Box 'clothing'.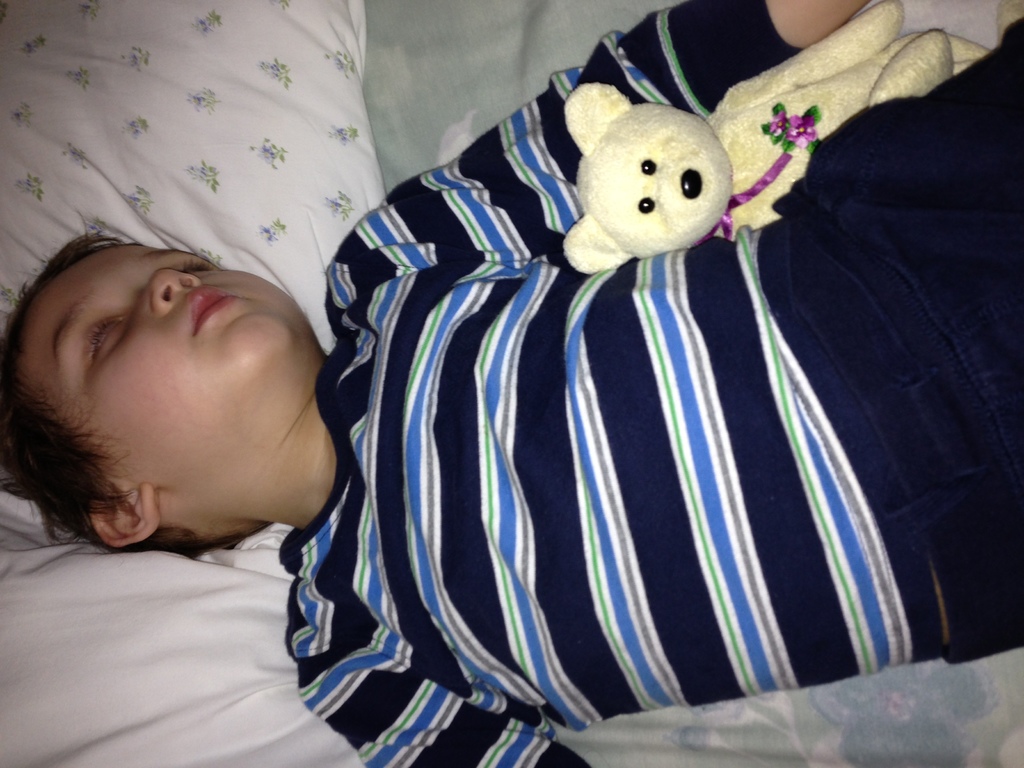
BBox(256, 42, 1002, 767).
